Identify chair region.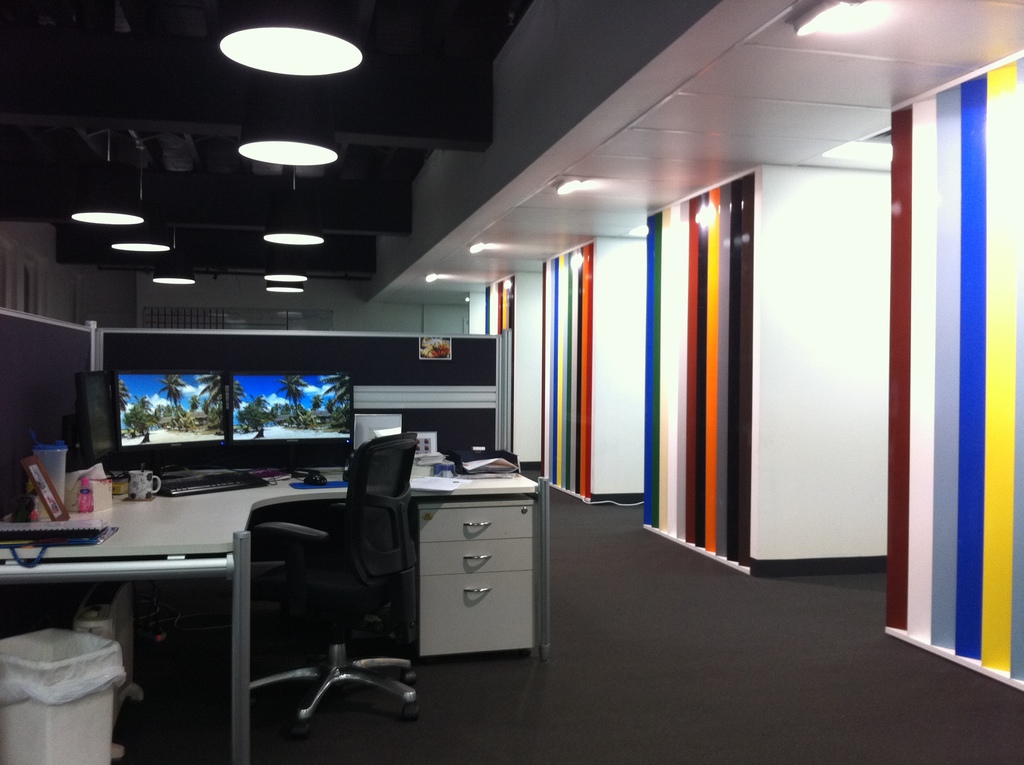
Region: <box>223,451,519,745</box>.
